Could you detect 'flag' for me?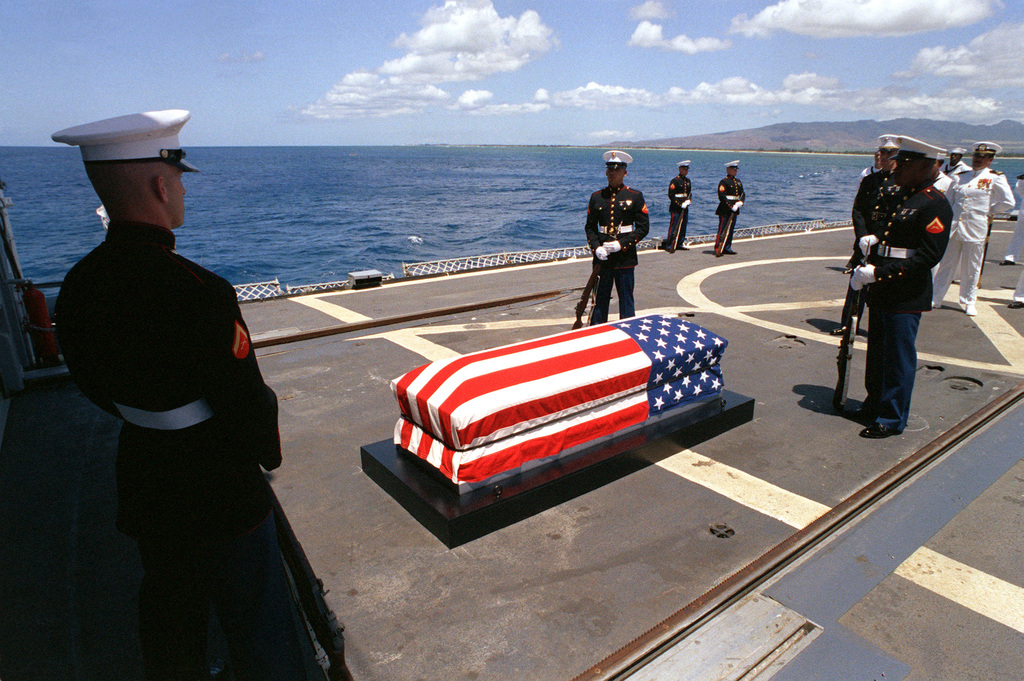
Detection result: select_region(386, 313, 730, 489).
